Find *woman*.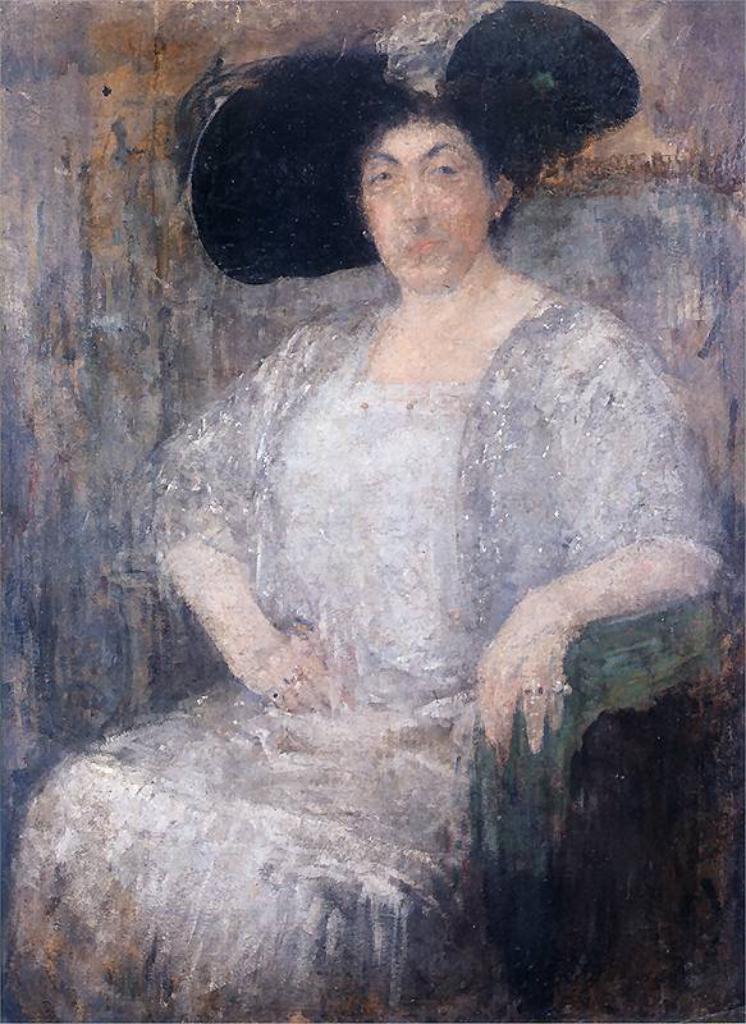
[110, 44, 719, 968].
